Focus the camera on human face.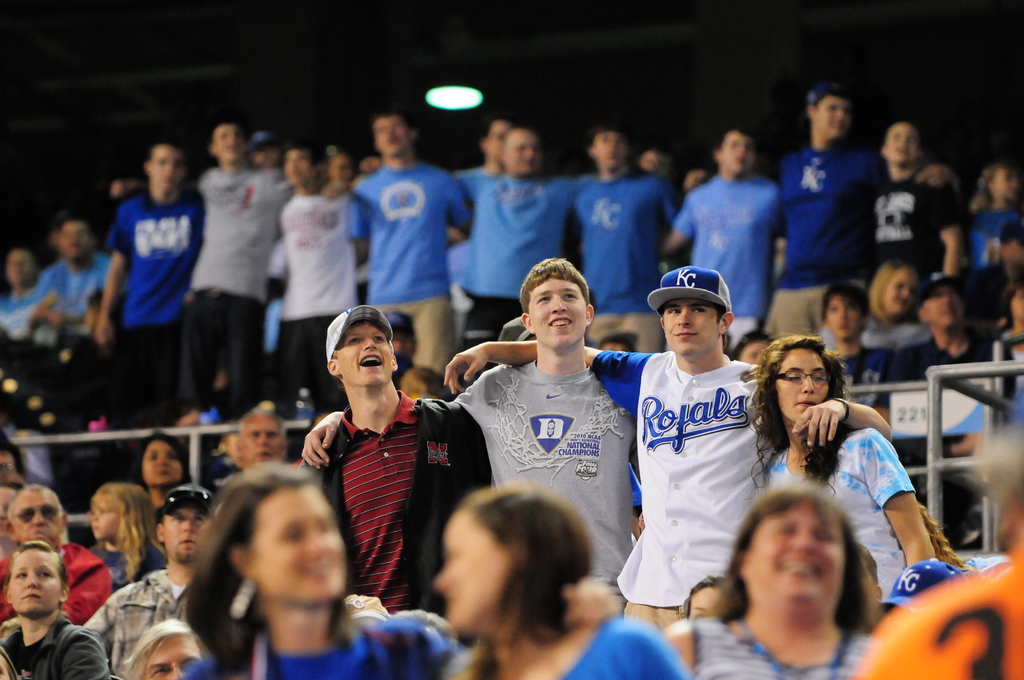
Focus region: region(924, 289, 959, 330).
